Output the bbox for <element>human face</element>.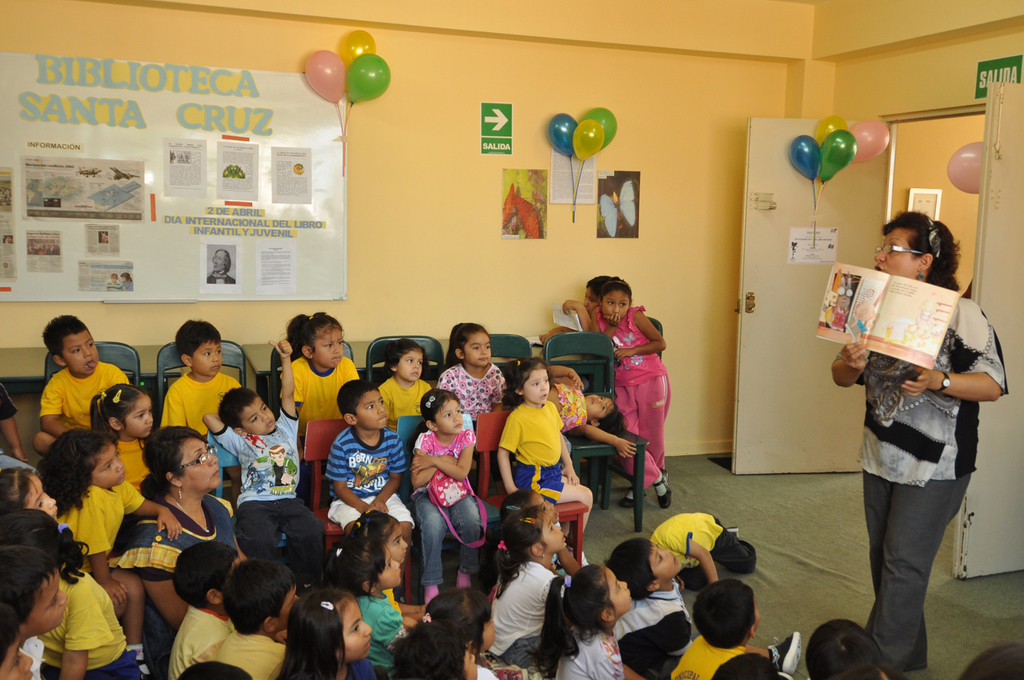
rect(601, 567, 634, 613).
